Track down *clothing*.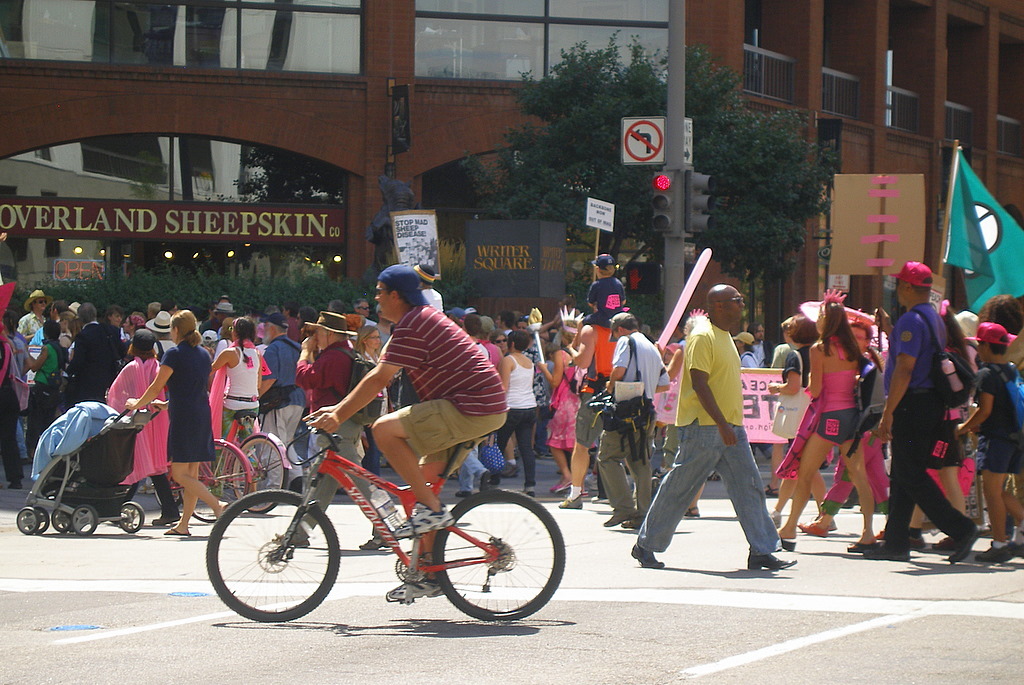
Tracked to pyautogui.locateOnScreen(598, 334, 673, 510).
